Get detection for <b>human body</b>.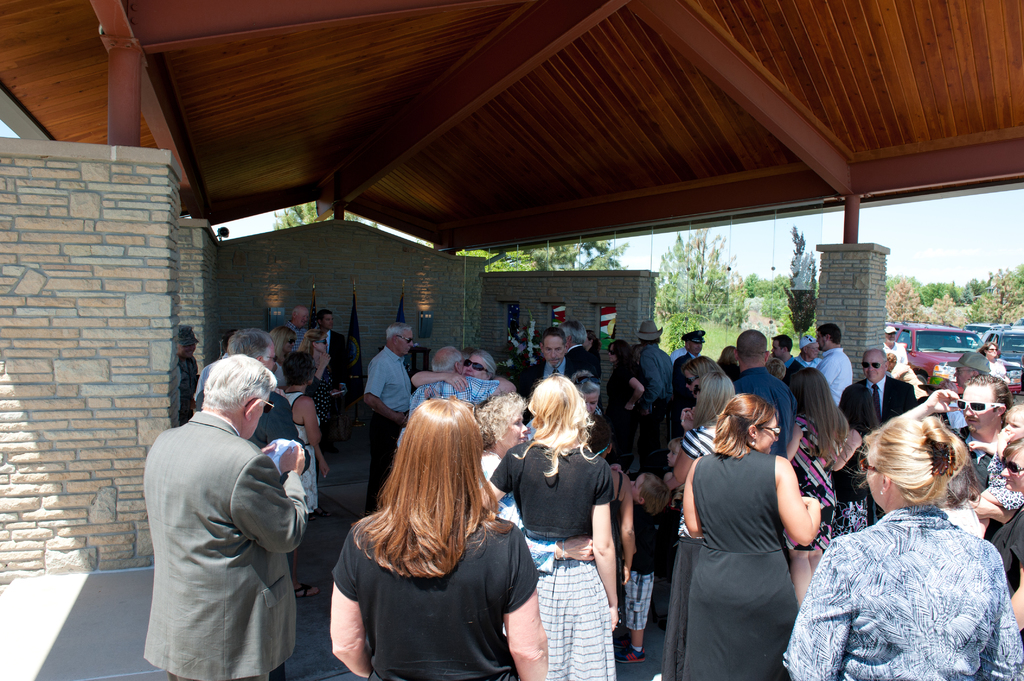
Detection: box(476, 367, 623, 674).
